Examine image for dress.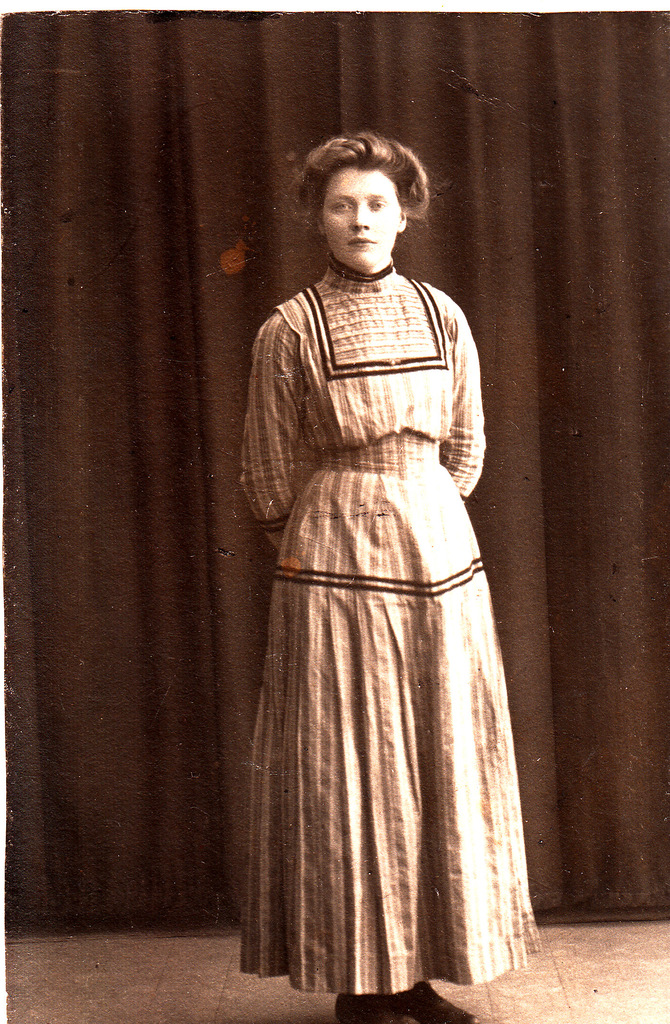
Examination result: select_region(237, 266, 550, 995).
